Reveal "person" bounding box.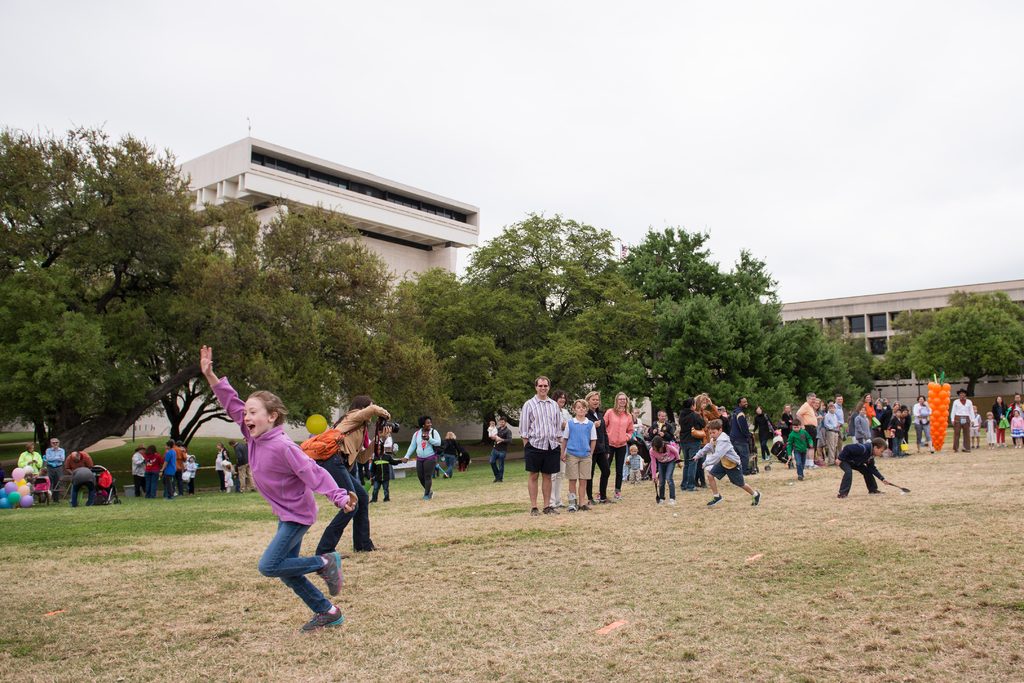
Revealed: box(487, 422, 503, 444).
